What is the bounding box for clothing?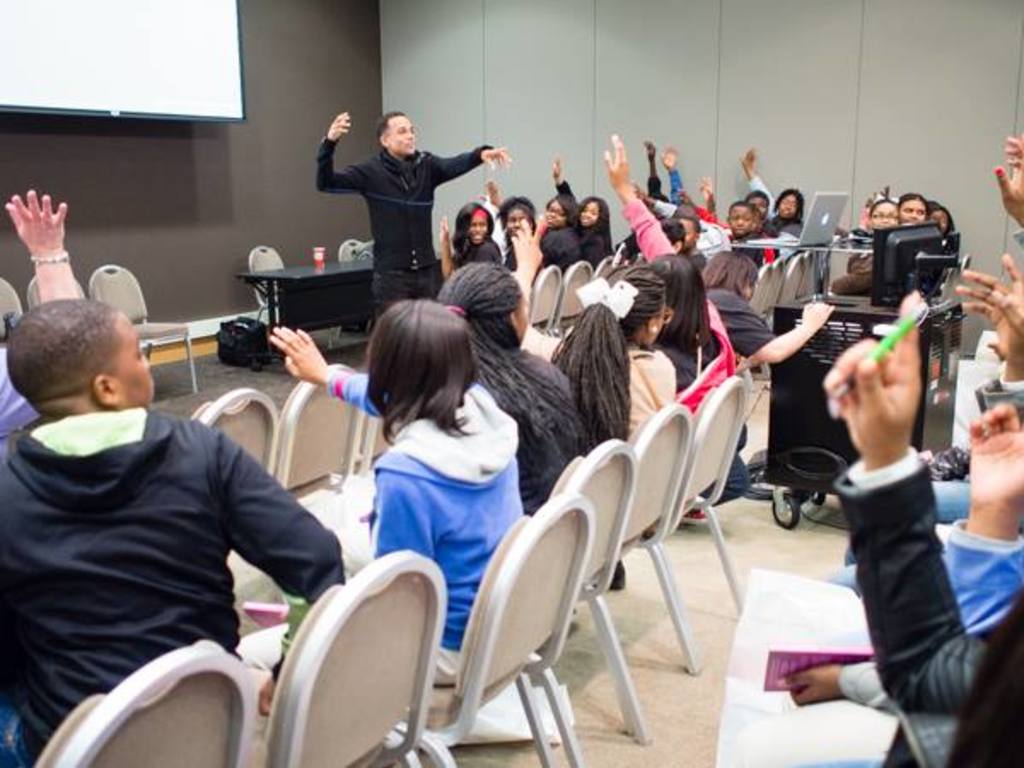
pyautogui.locateOnScreen(515, 346, 591, 507).
